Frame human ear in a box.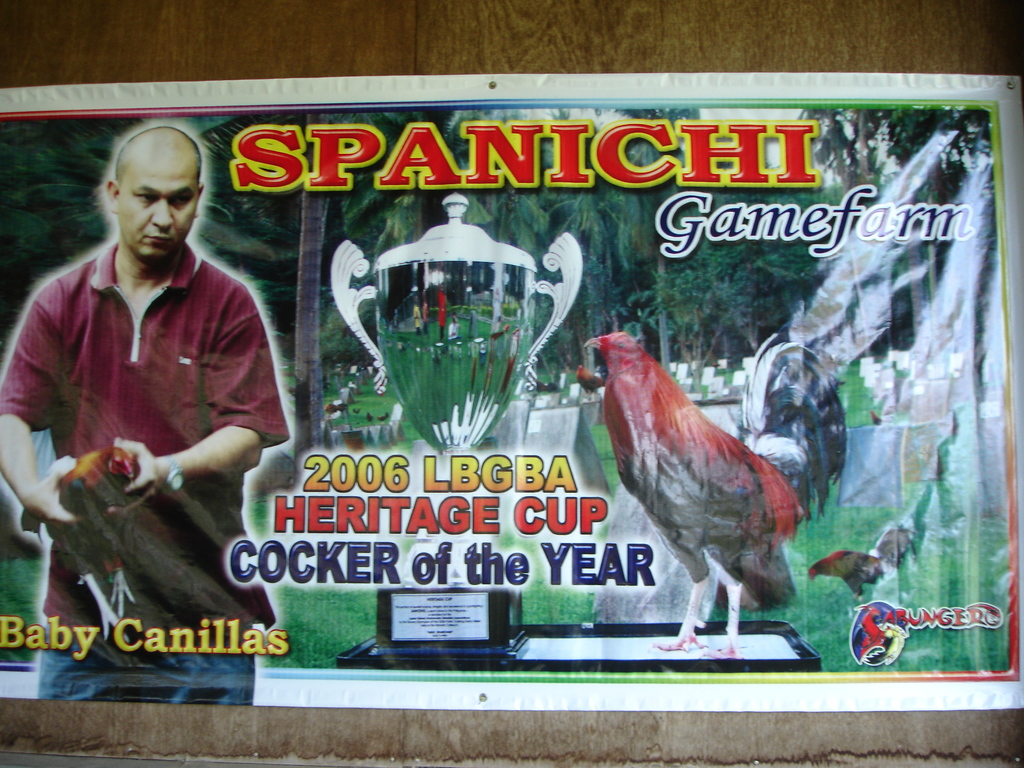
<bbox>197, 183, 202, 219</bbox>.
